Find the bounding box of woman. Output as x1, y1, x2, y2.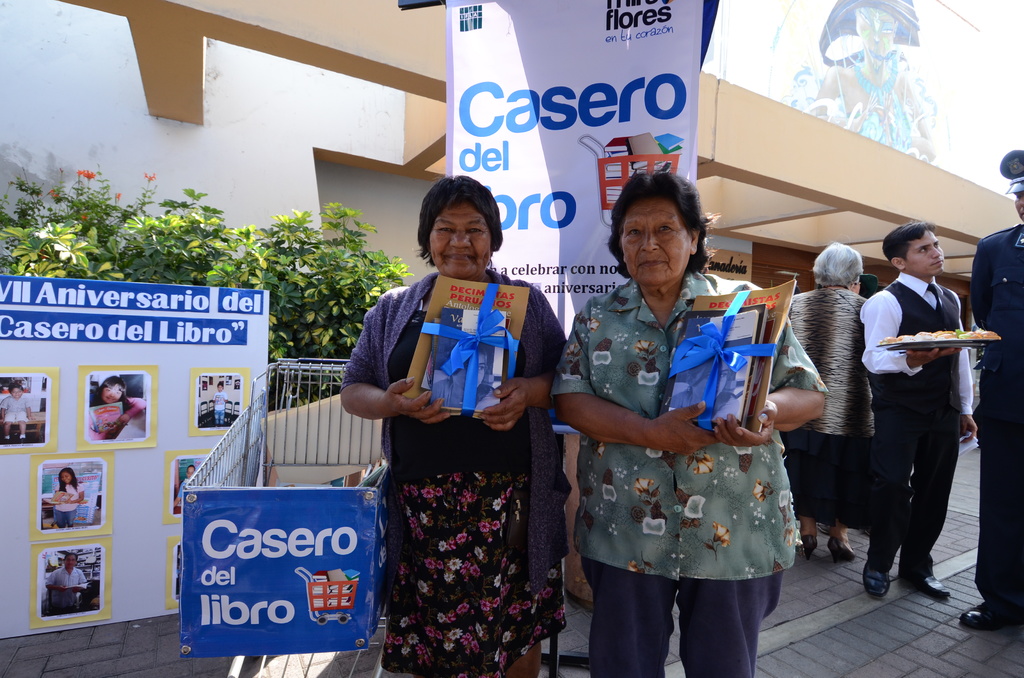
778, 238, 877, 564.
